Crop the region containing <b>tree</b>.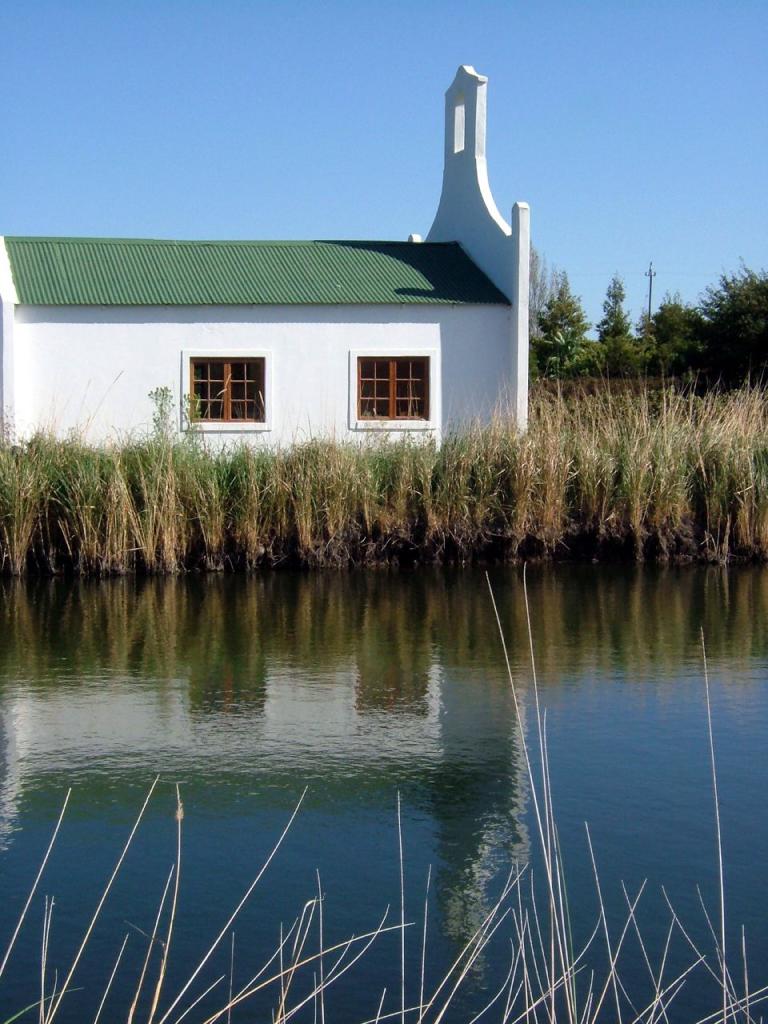
Crop region: BBox(640, 282, 712, 380).
